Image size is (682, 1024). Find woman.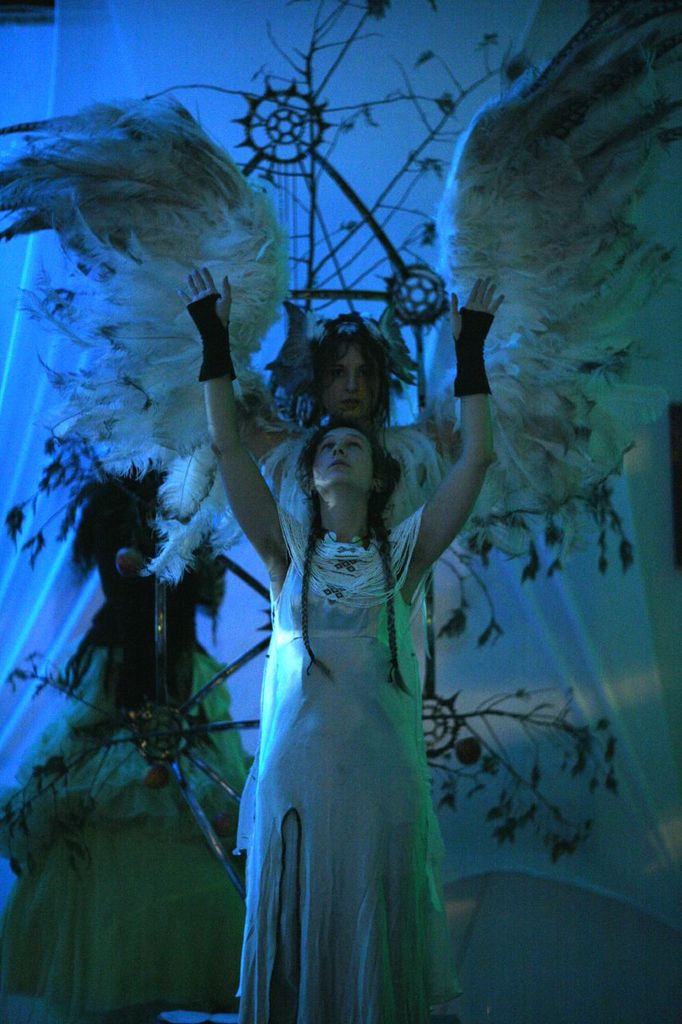
188,302,497,1023.
